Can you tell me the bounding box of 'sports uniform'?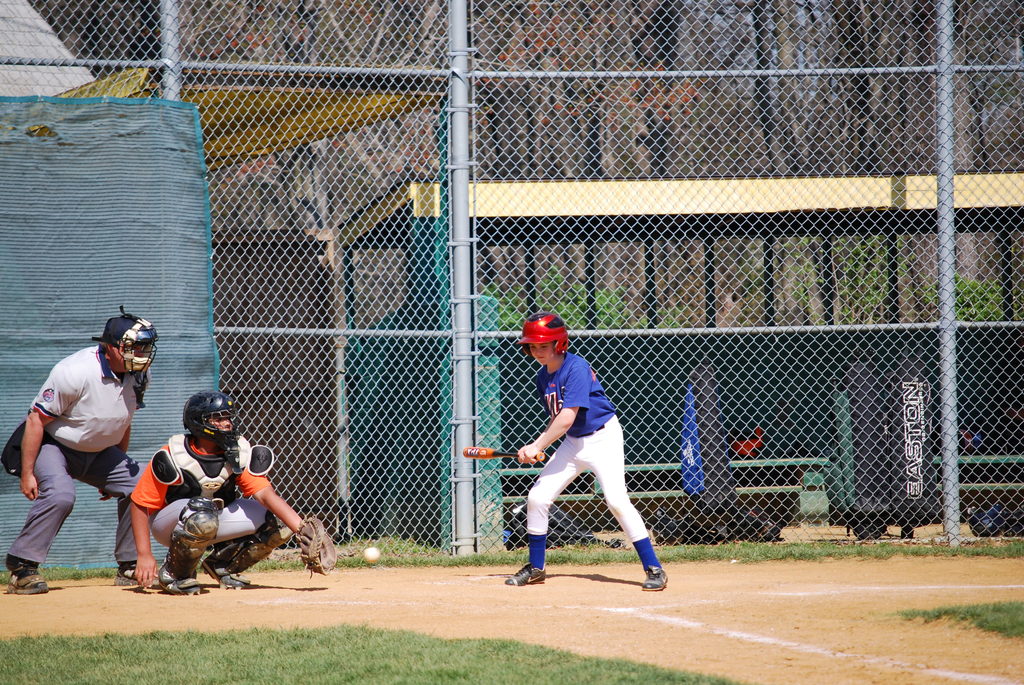
box(128, 391, 334, 594).
